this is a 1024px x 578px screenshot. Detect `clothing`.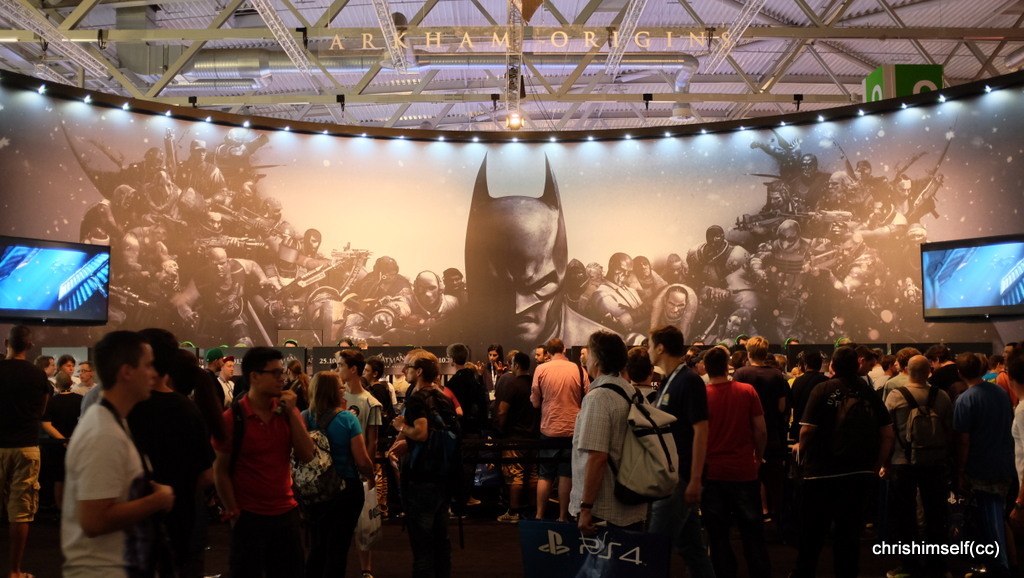
223,394,309,577.
